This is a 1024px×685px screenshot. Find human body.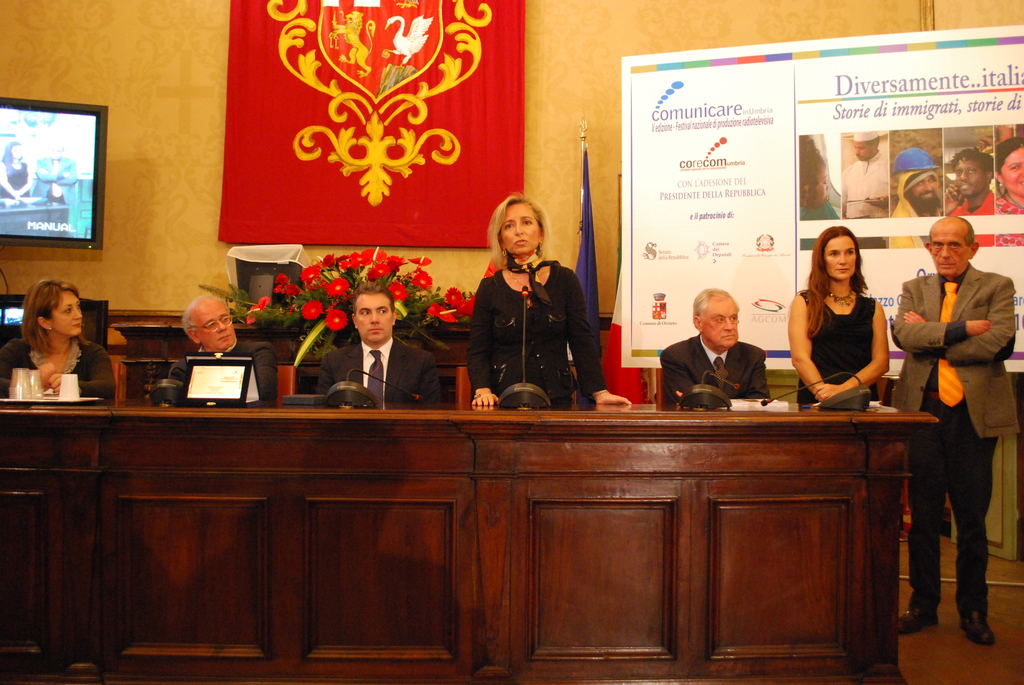
Bounding box: (x1=768, y1=225, x2=893, y2=409).
